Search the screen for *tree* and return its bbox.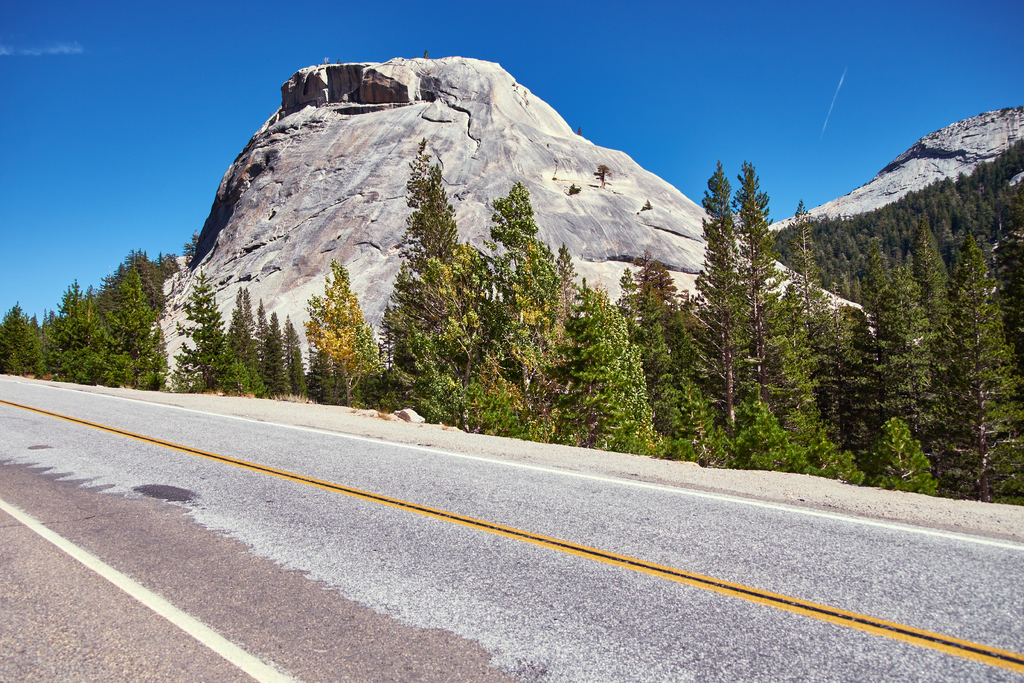
Found: bbox=(237, 284, 289, 398).
